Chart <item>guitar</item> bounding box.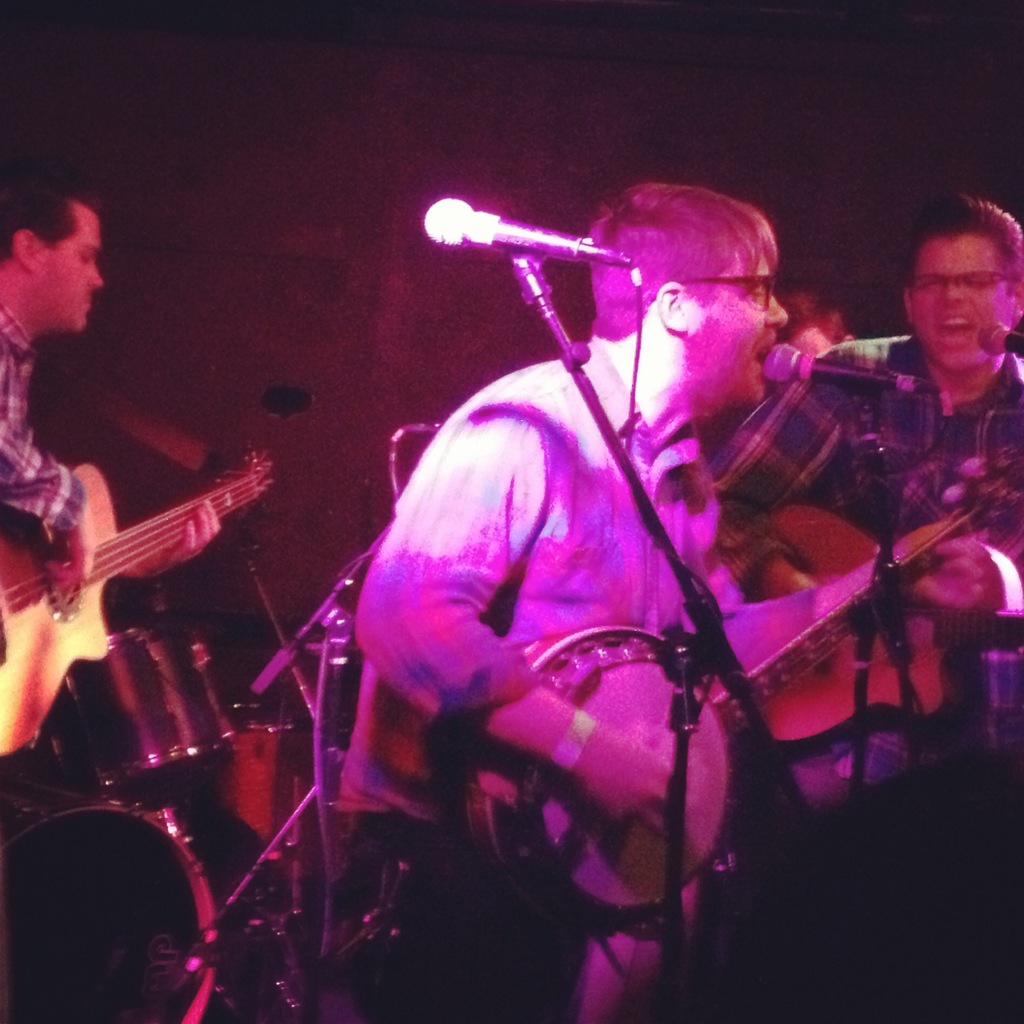
Charted: [x1=0, y1=445, x2=271, y2=755].
